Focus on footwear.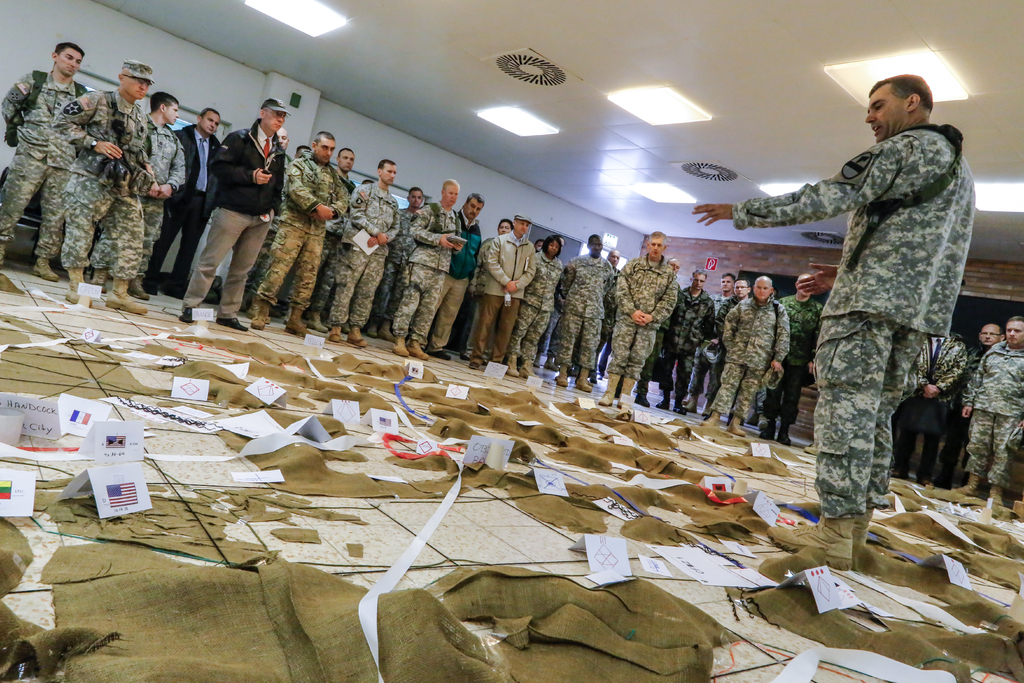
Focused at l=368, t=322, r=383, b=339.
